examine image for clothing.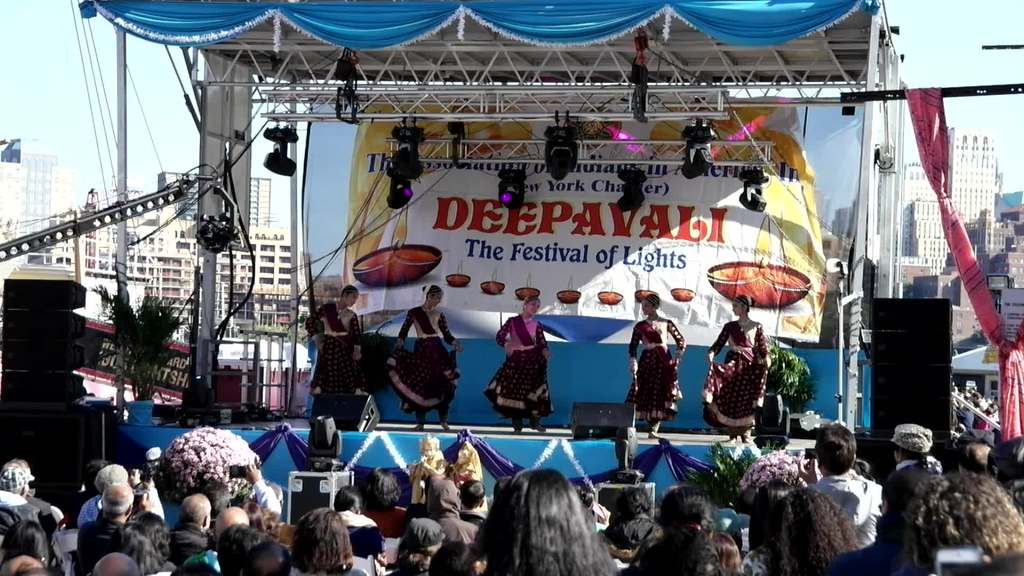
Examination result: box(355, 502, 407, 541).
